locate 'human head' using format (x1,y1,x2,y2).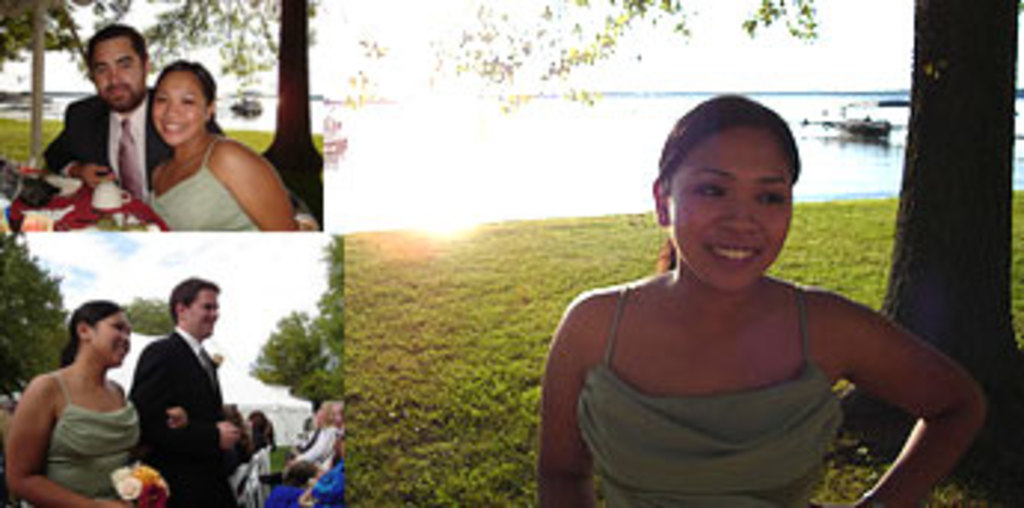
(74,291,131,365).
